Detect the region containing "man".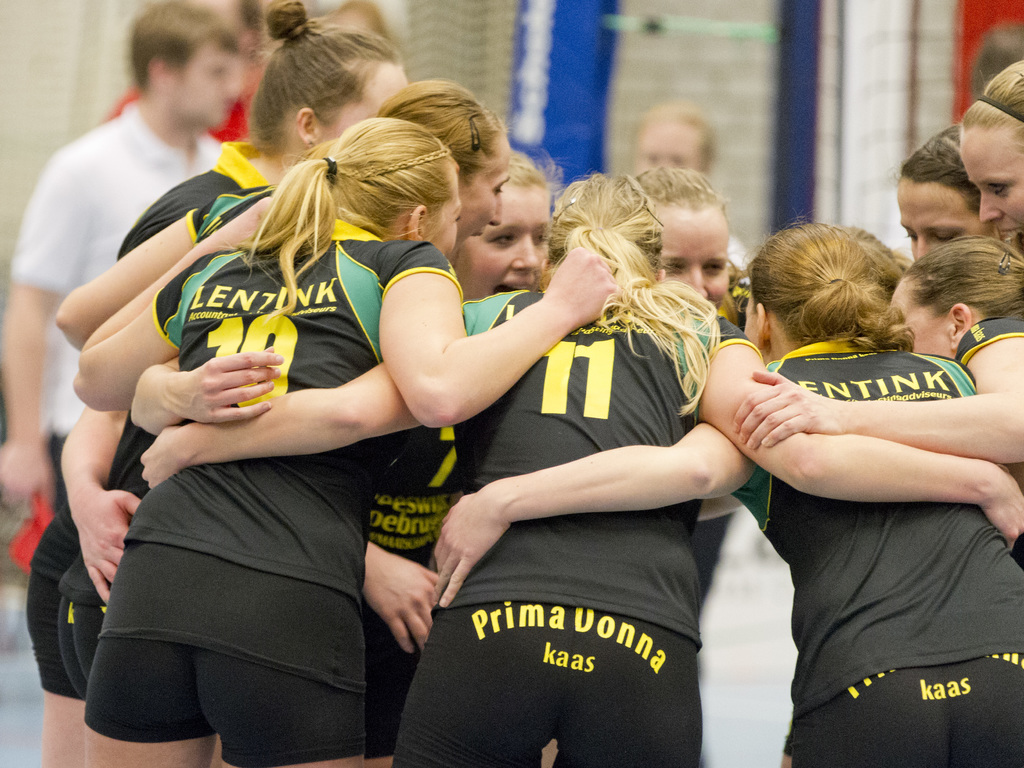
rect(0, 3, 248, 523).
